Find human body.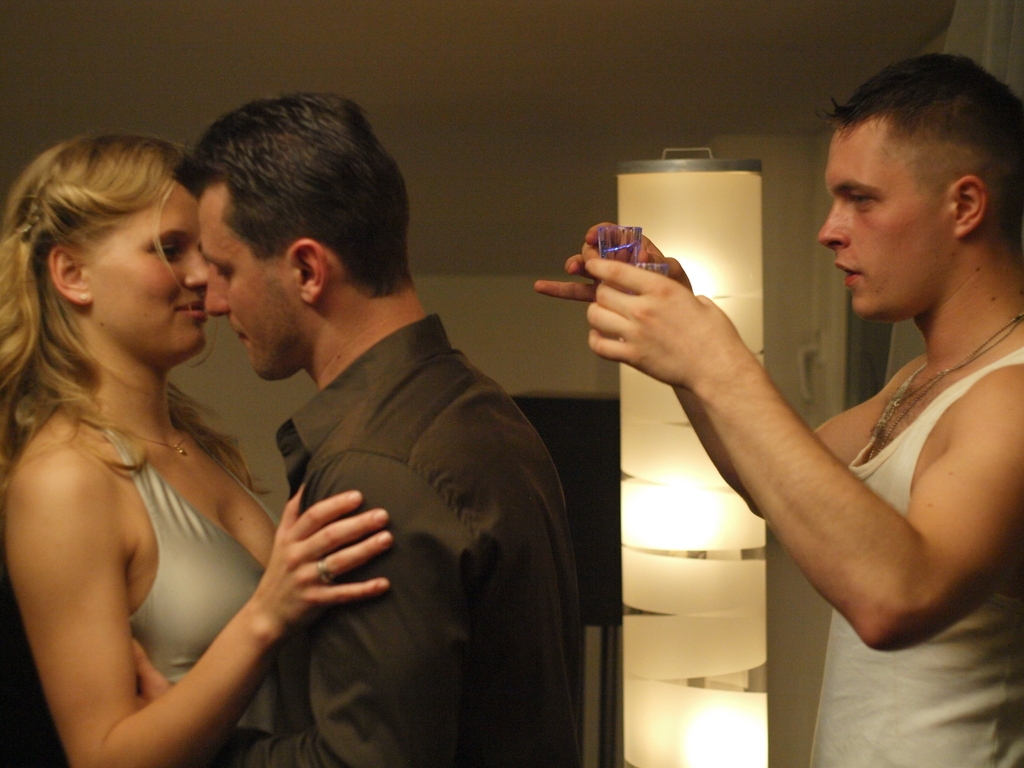
<bbox>0, 140, 388, 767</bbox>.
